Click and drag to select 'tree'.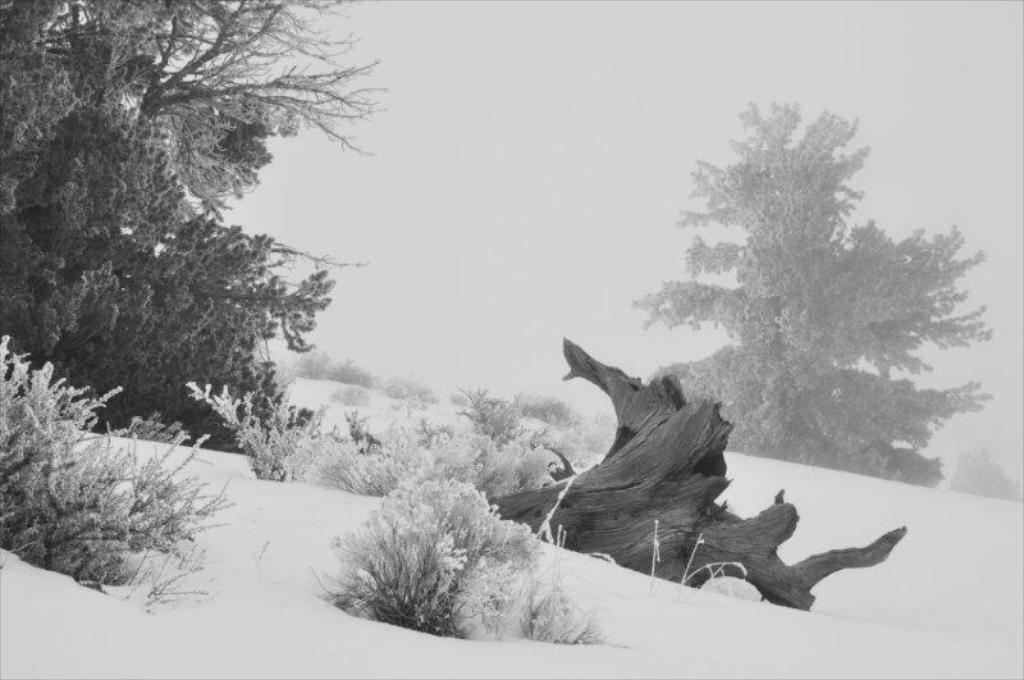
Selection: (0, 0, 360, 451).
